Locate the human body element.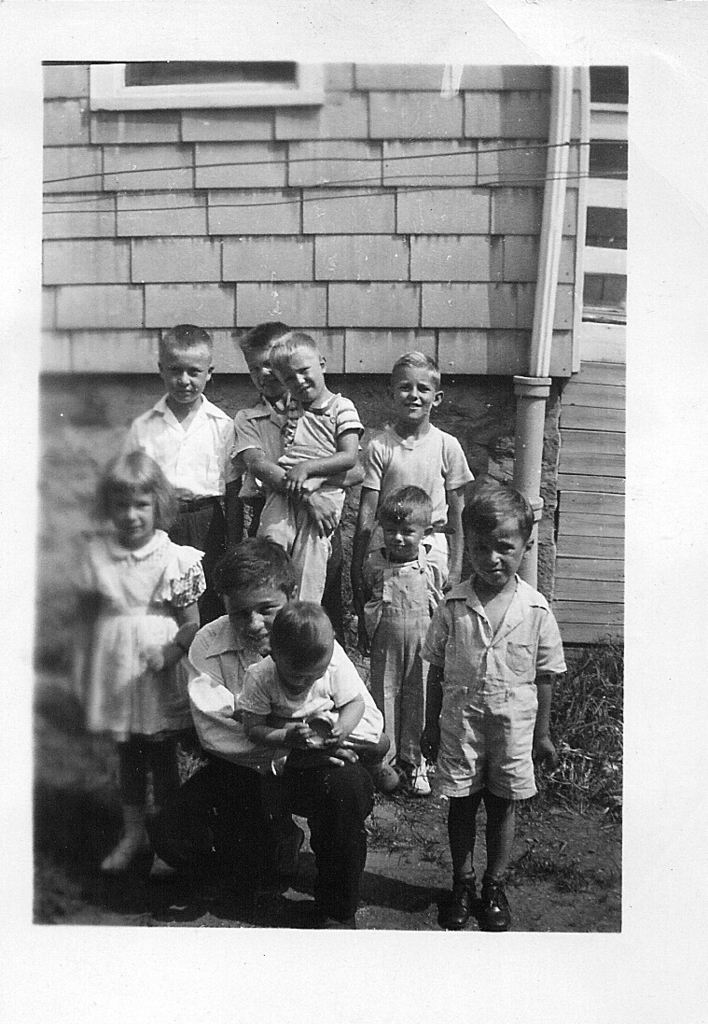
Element bbox: (x1=61, y1=439, x2=205, y2=891).
